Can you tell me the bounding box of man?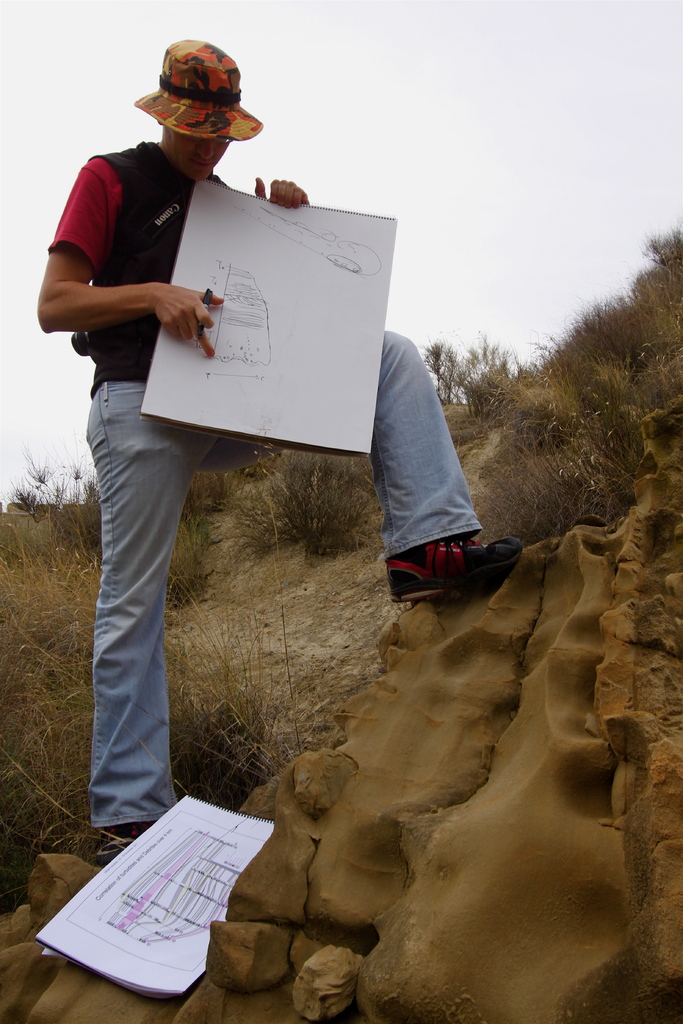
(left=39, top=120, right=534, bottom=867).
